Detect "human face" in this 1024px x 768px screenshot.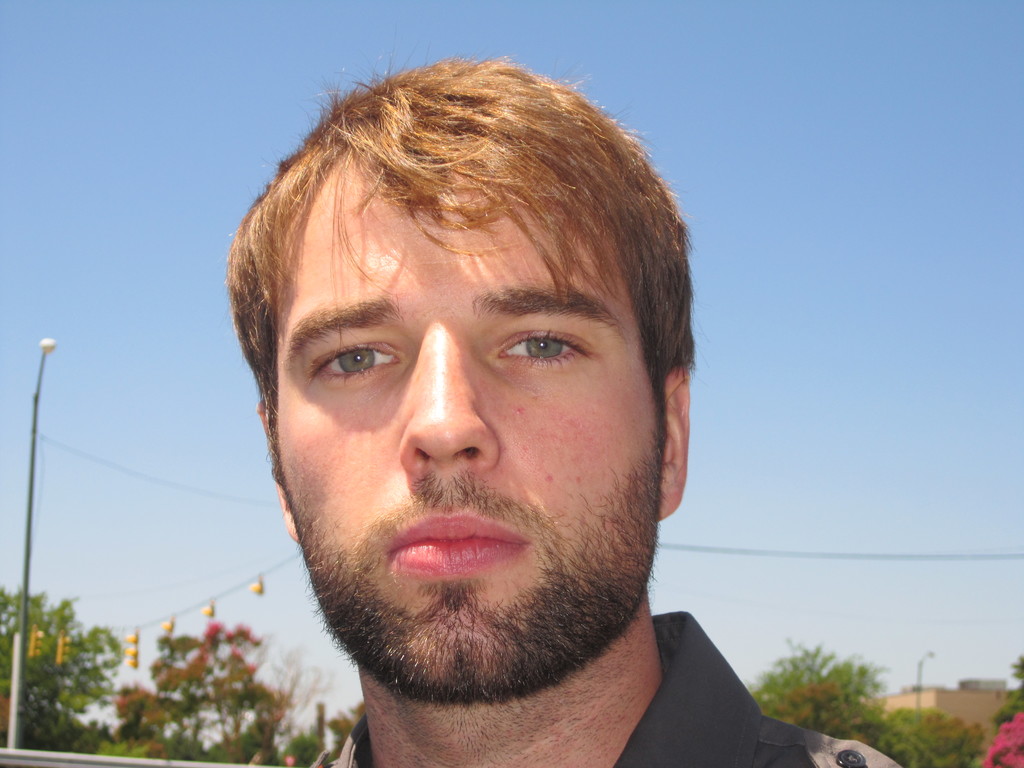
Detection: {"left": 277, "top": 157, "right": 667, "bottom": 699}.
